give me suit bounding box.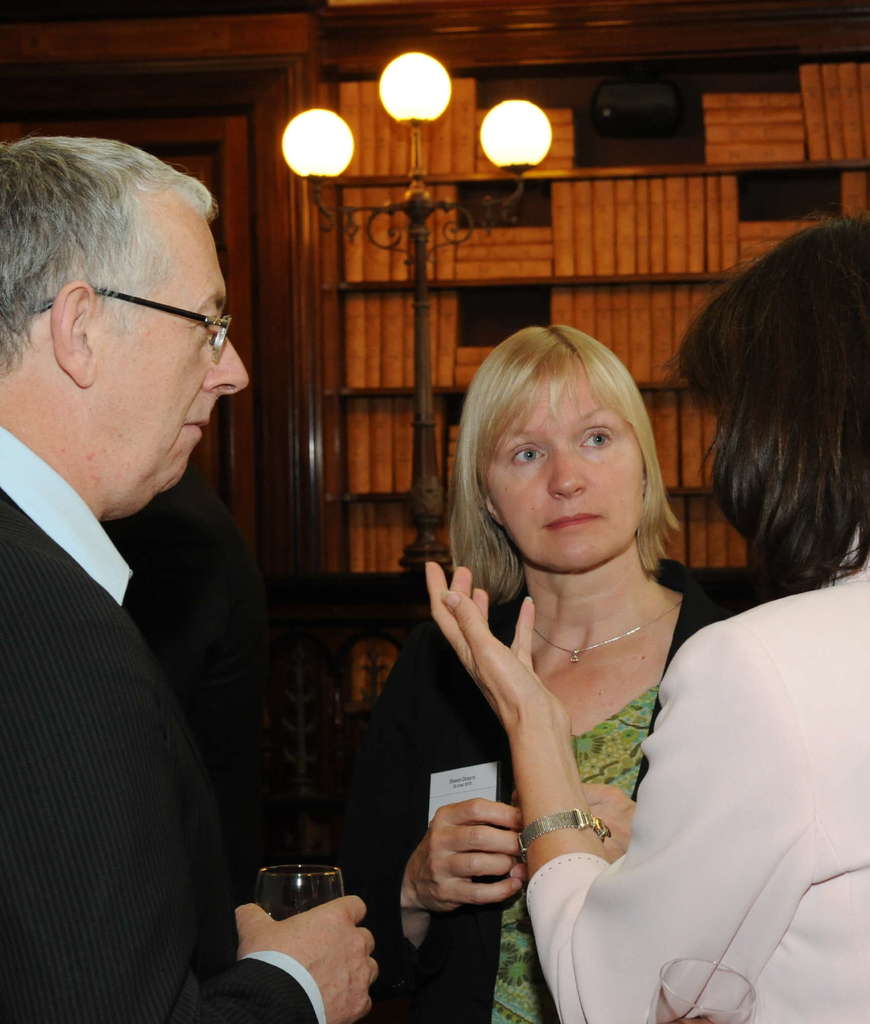
<region>0, 422, 324, 1023</region>.
